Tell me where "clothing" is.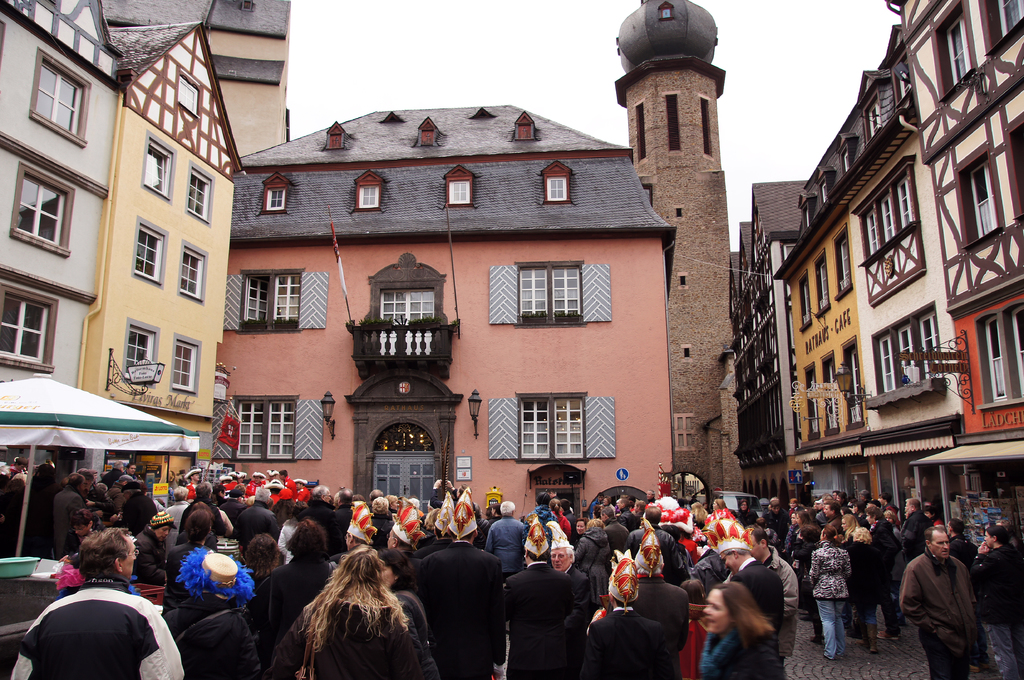
"clothing" is at {"left": 572, "top": 506, "right": 578, "bottom": 537}.
